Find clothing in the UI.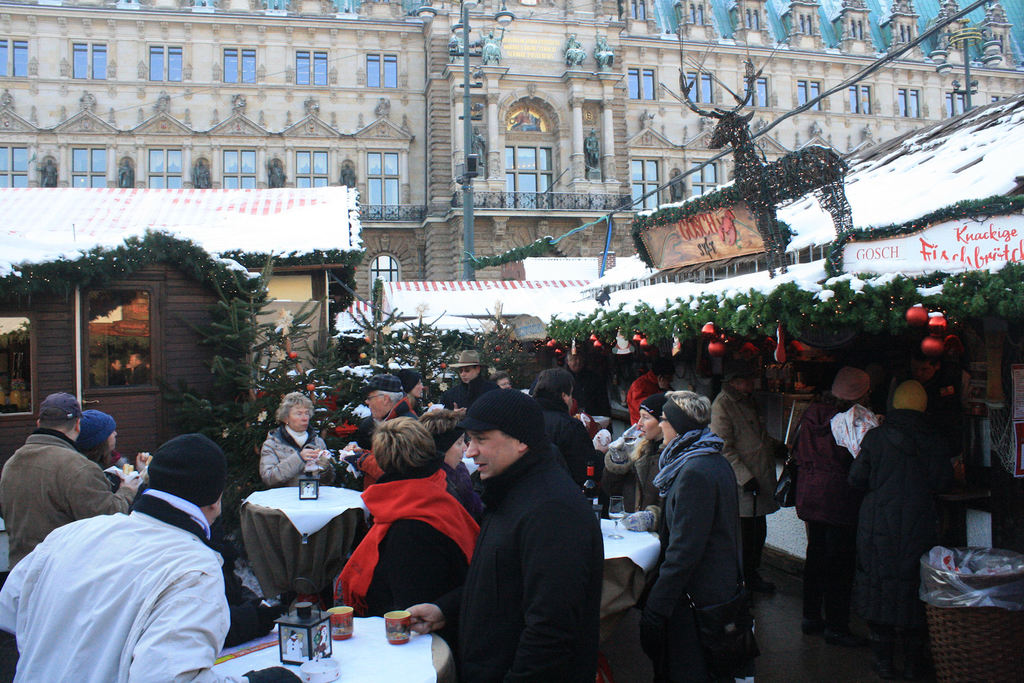
UI element at (0, 428, 126, 571).
